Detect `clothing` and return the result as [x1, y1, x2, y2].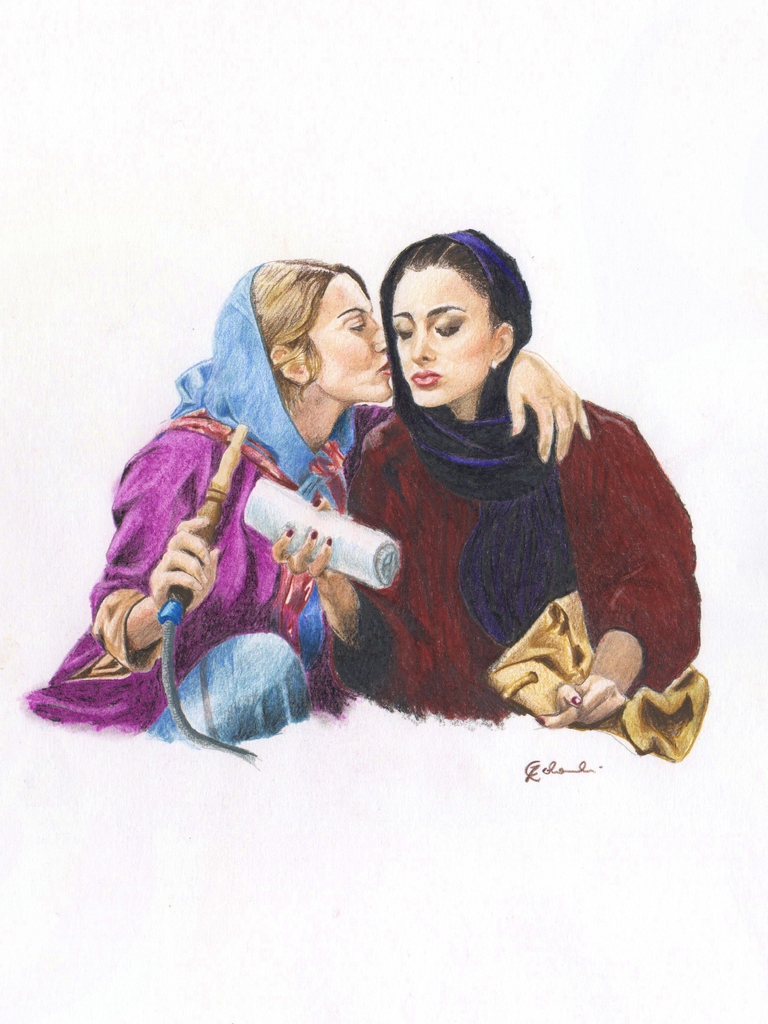
[308, 230, 699, 720].
